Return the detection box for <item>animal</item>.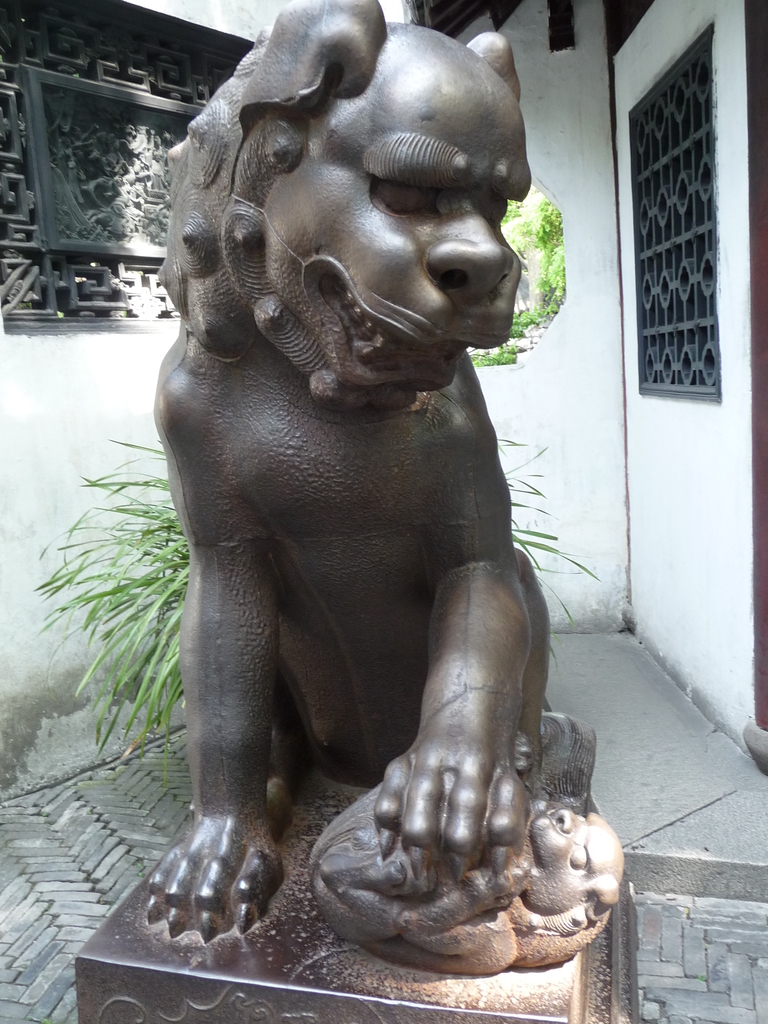
149,0,551,947.
